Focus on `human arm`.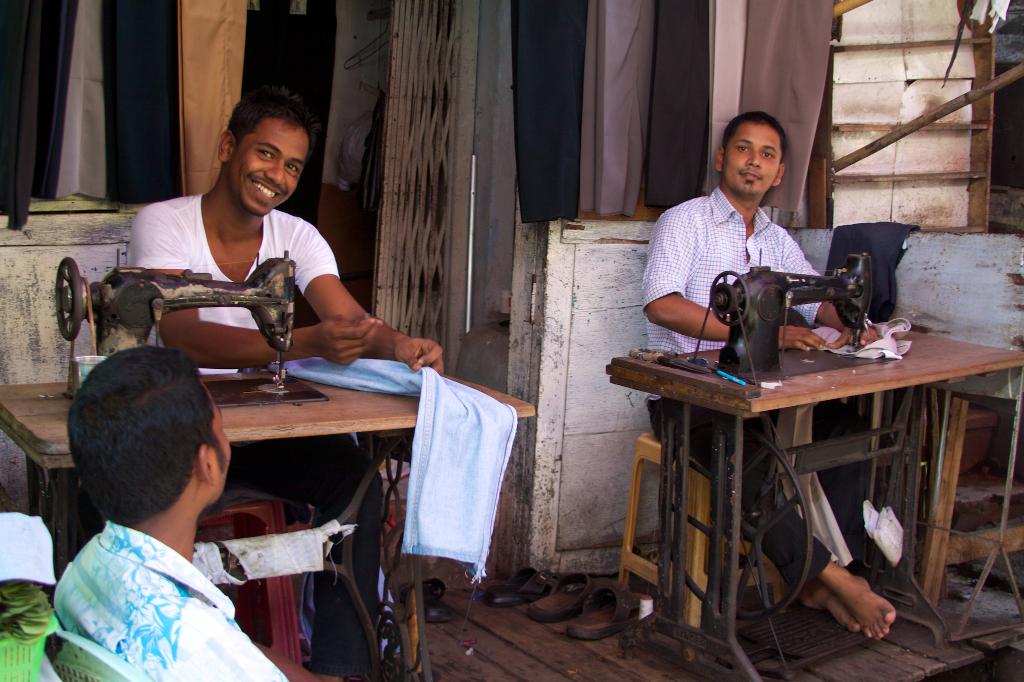
Focused at select_region(132, 198, 383, 375).
